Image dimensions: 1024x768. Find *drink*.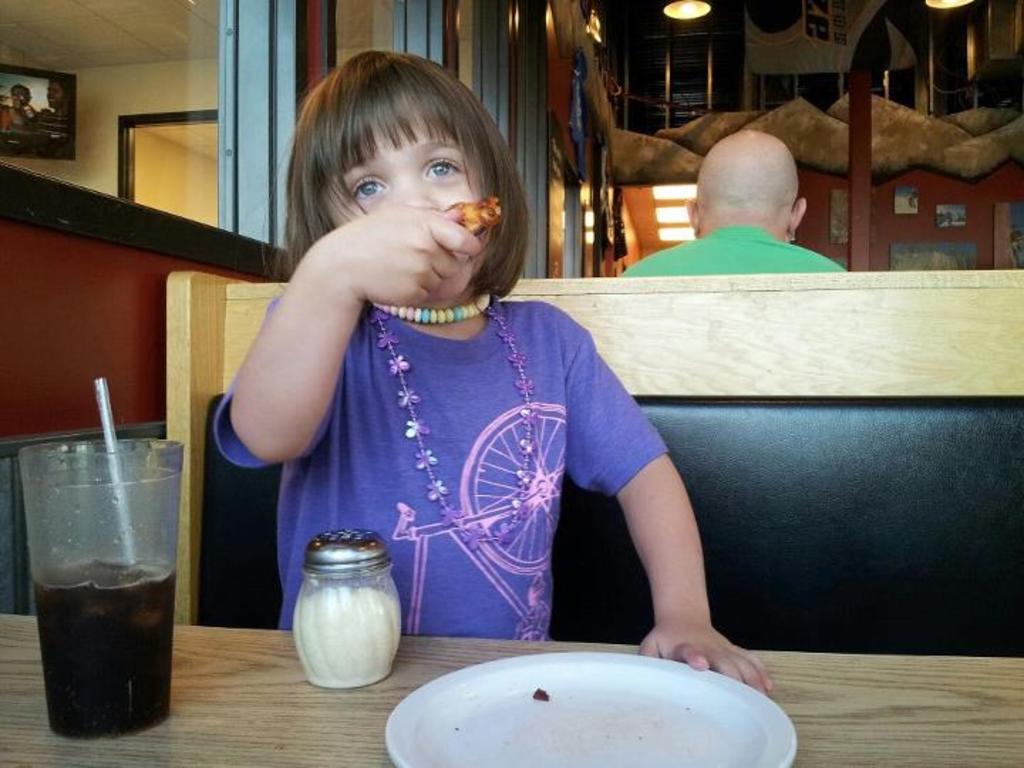
1:418:165:767.
